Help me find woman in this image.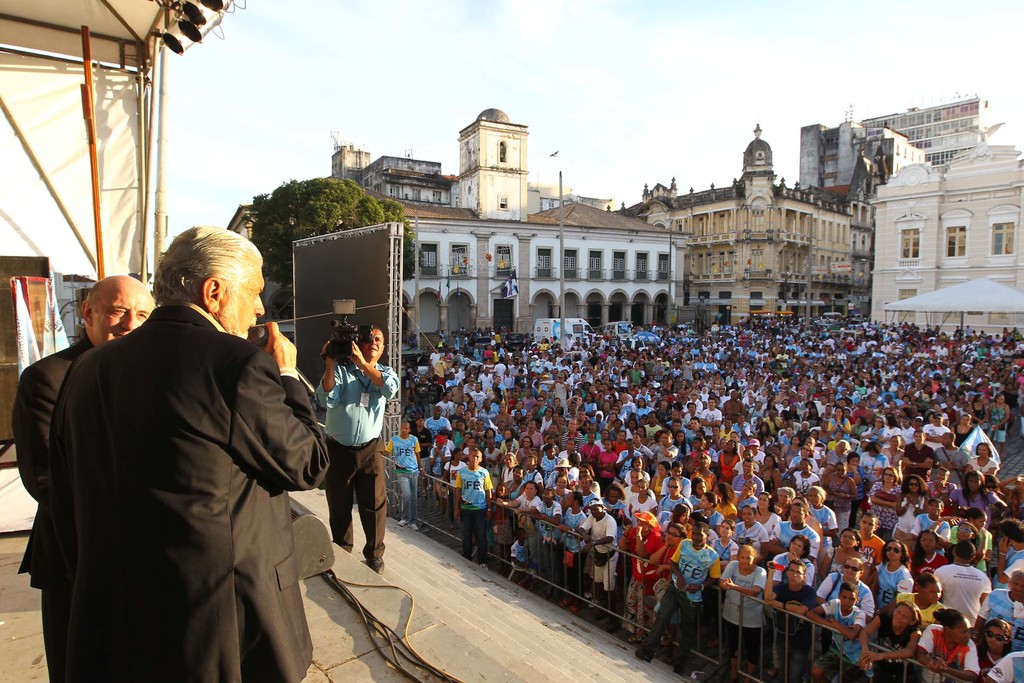
Found it: 609,432,626,455.
